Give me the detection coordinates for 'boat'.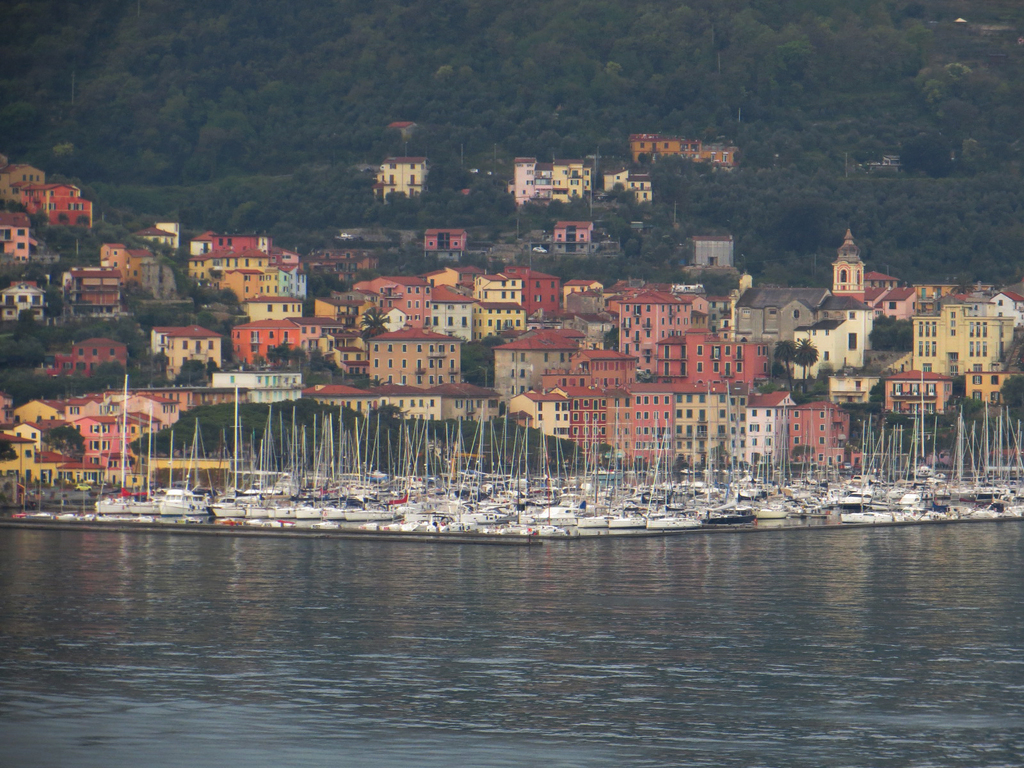
<region>78, 508, 97, 524</region>.
